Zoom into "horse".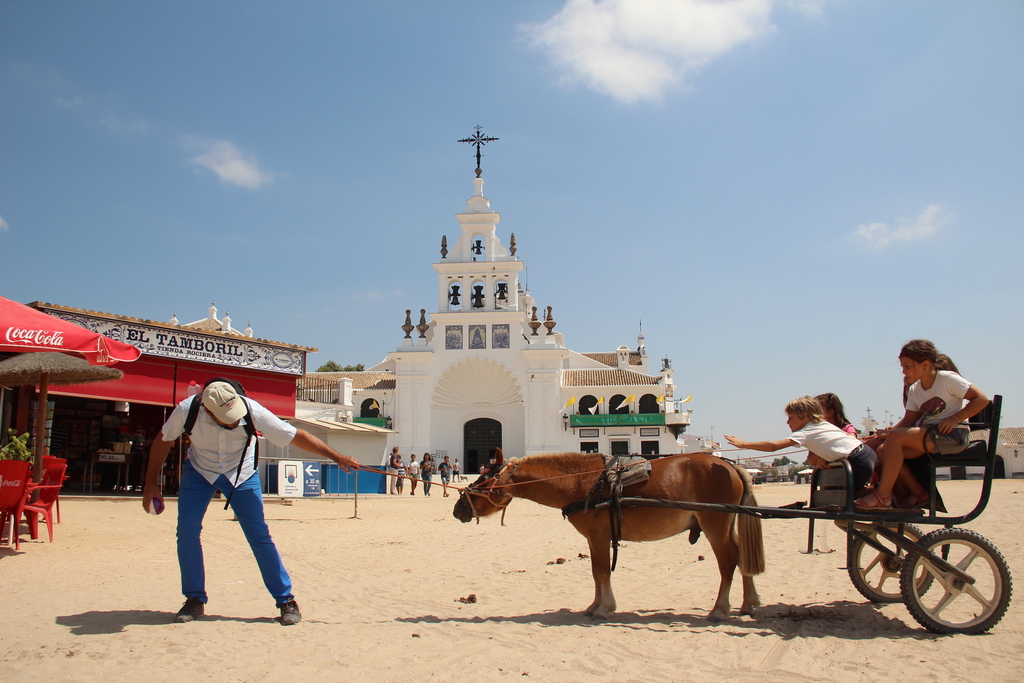
Zoom target: select_region(451, 448, 770, 620).
